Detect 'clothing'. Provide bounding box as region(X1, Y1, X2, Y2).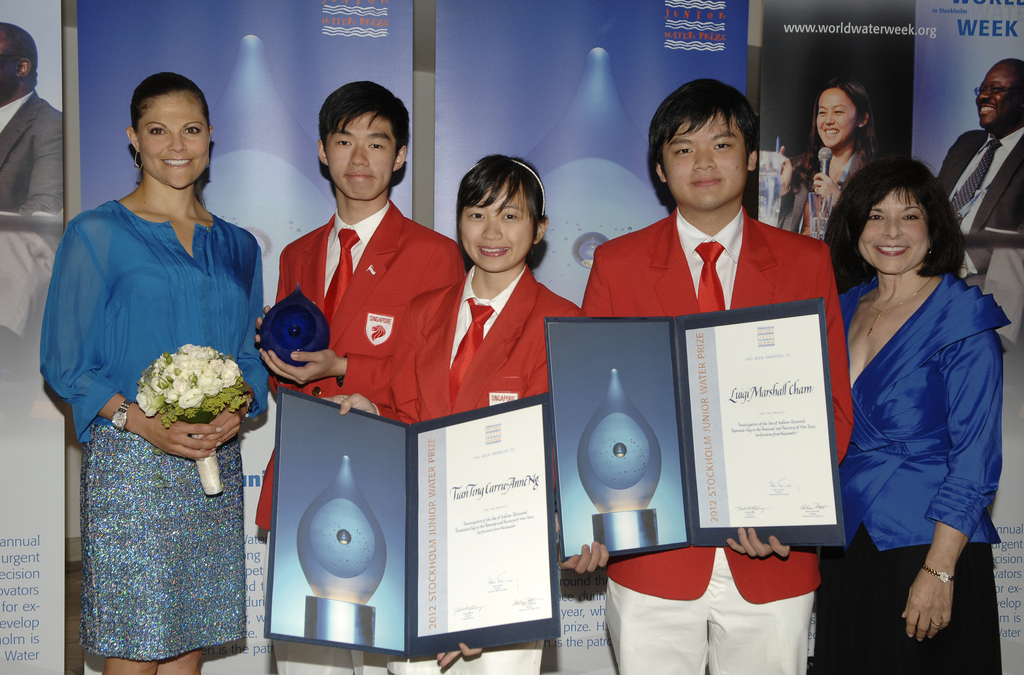
region(39, 193, 266, 654).
